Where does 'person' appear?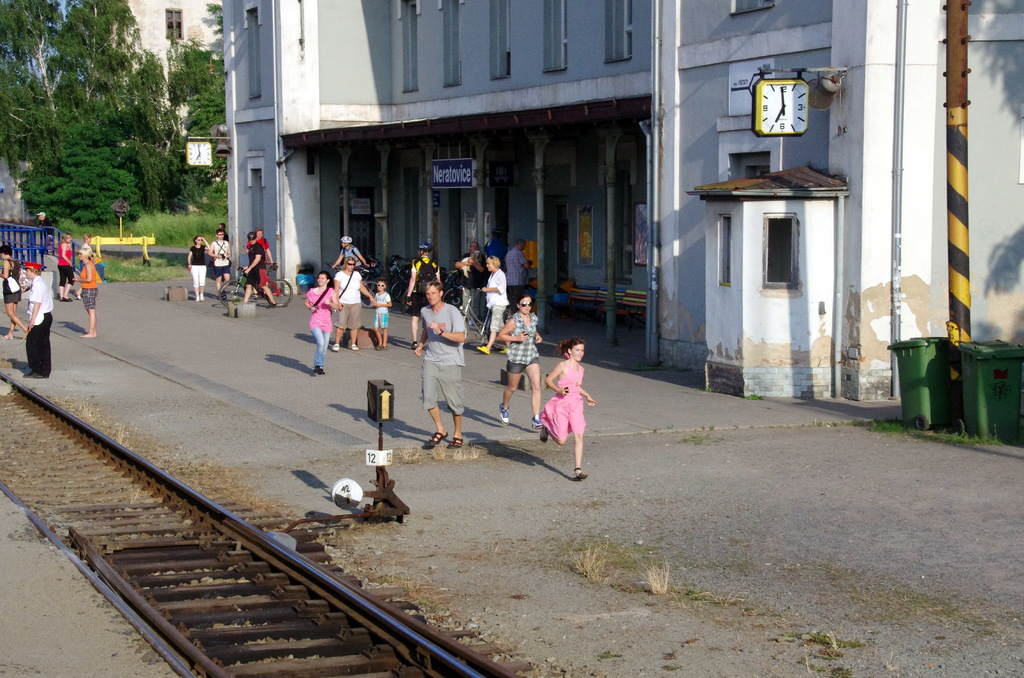
Appears at (left=56, top=231, right=74, bottom=303).
